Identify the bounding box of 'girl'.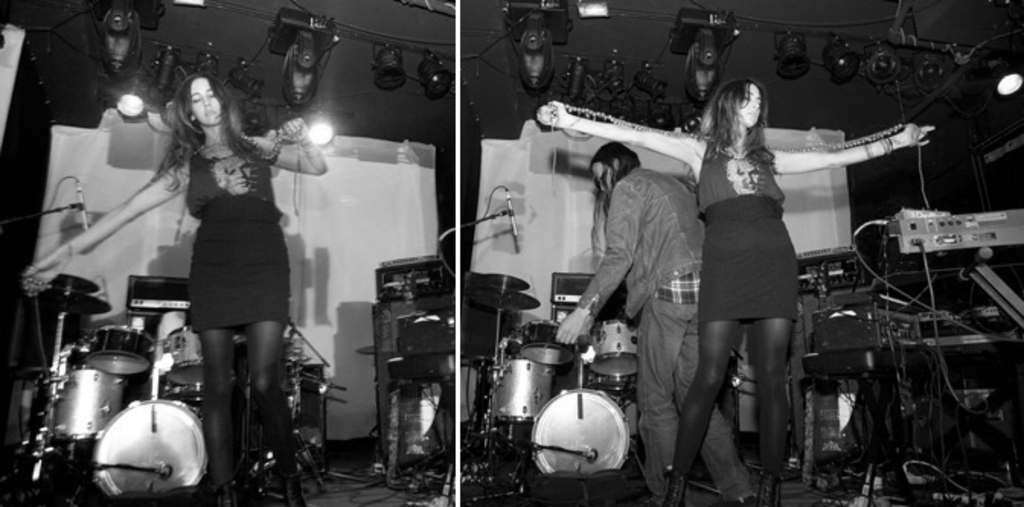
(18,62,332,505).
